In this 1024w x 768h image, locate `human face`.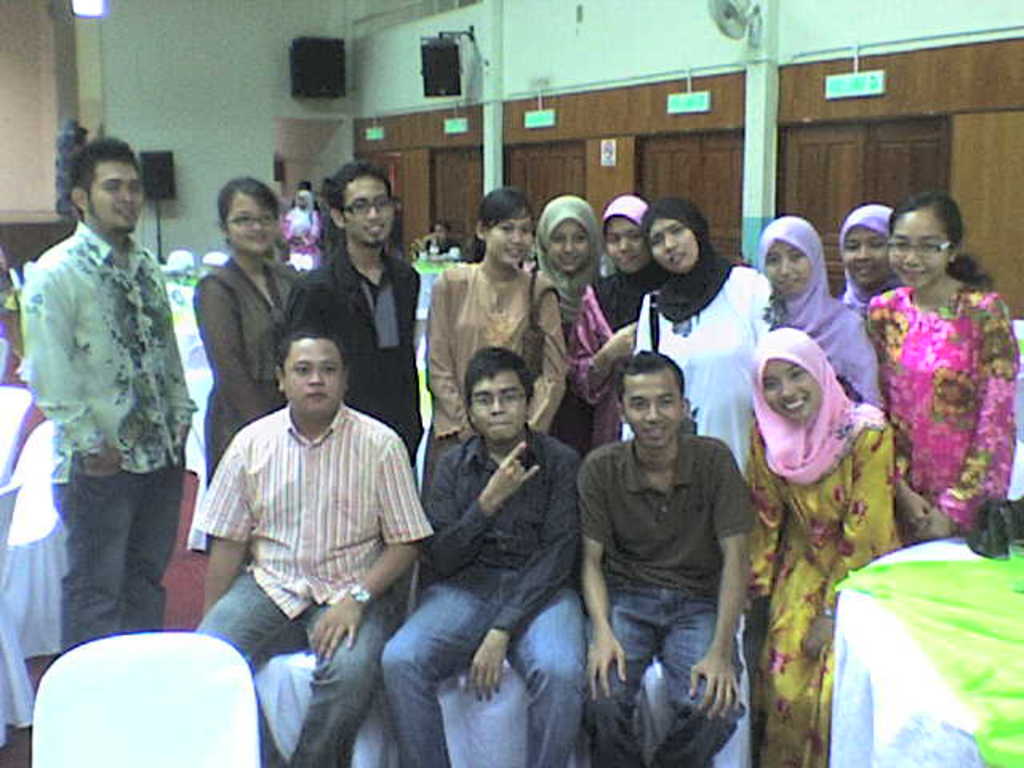
Bounding box: <region>339, 166, 397, 251</region>.
